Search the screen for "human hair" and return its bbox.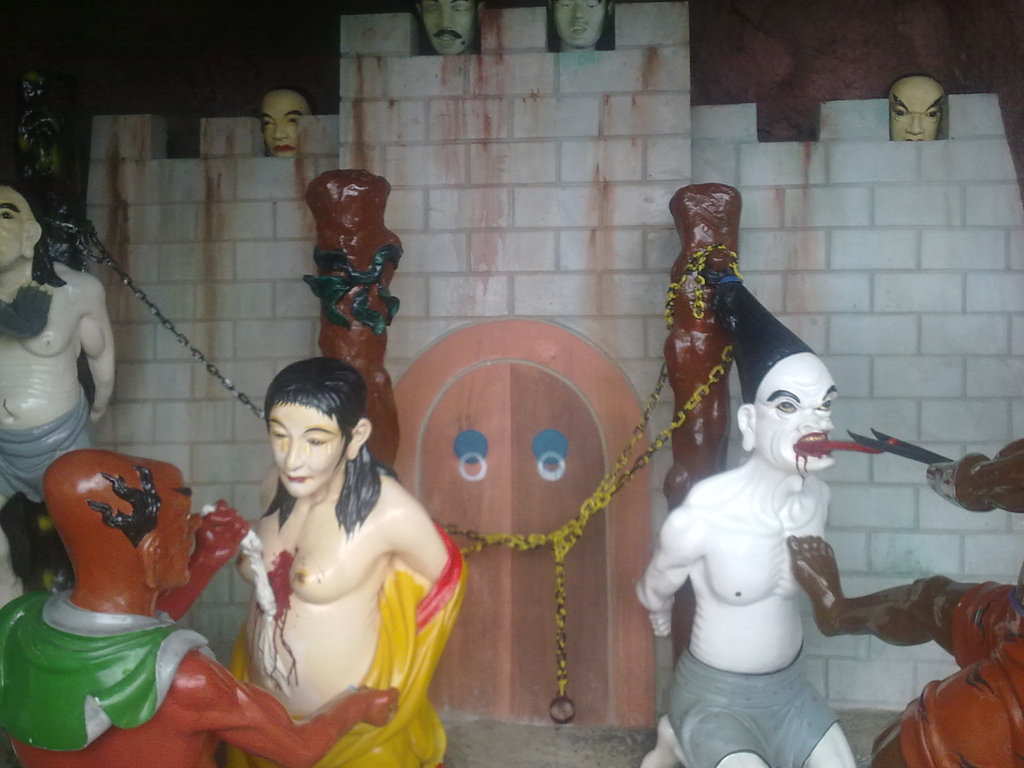
Found: 0/172/68/288.
